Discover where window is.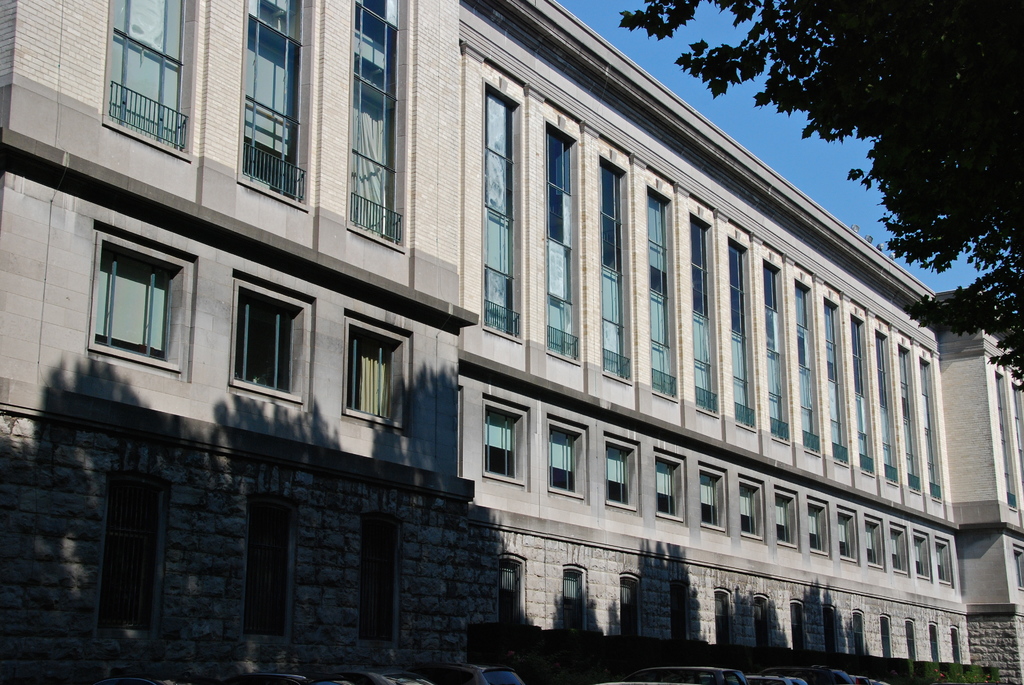
Discovered at x1=352, y1=0, x2=404, y2=247.
